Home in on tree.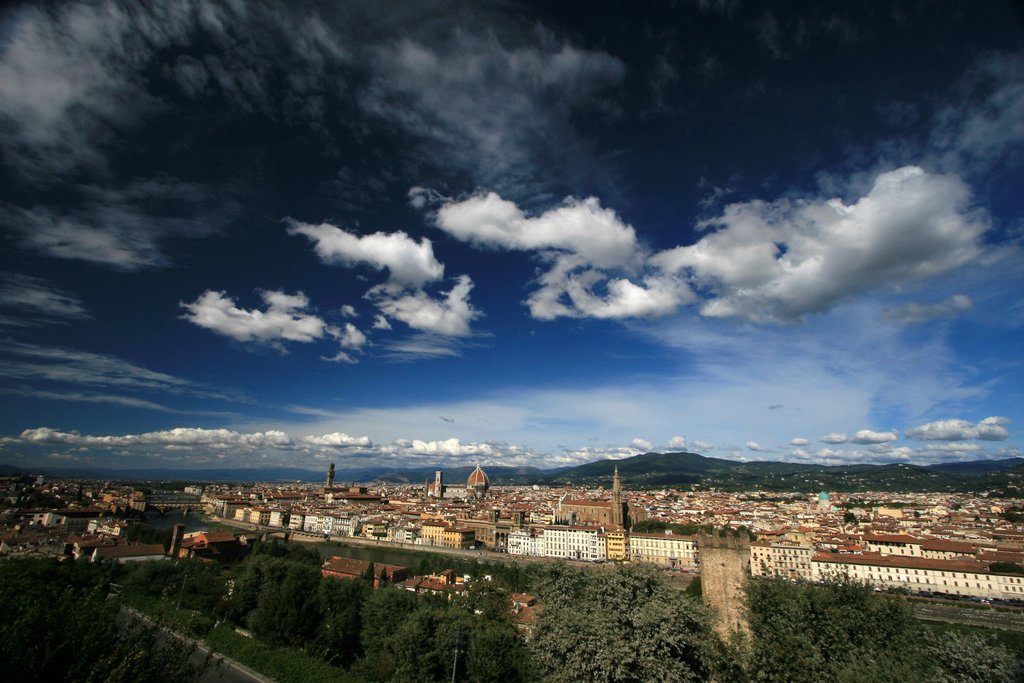
Homed in at rect(217, 559, 333, 630).
